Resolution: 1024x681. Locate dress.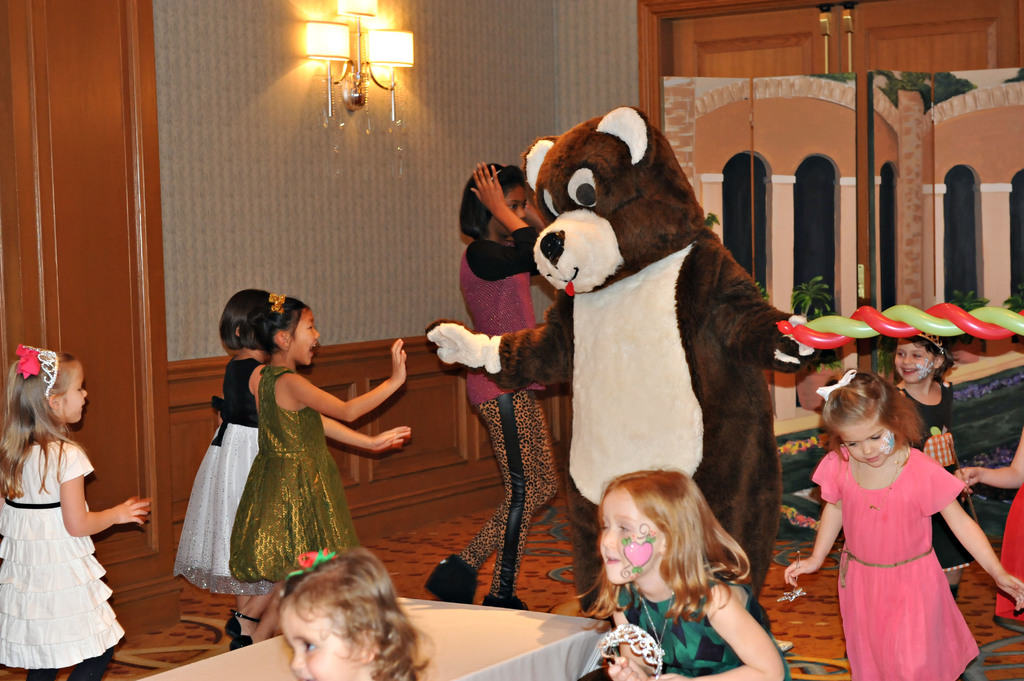
bbox=[990, 476, 1023, 637].
